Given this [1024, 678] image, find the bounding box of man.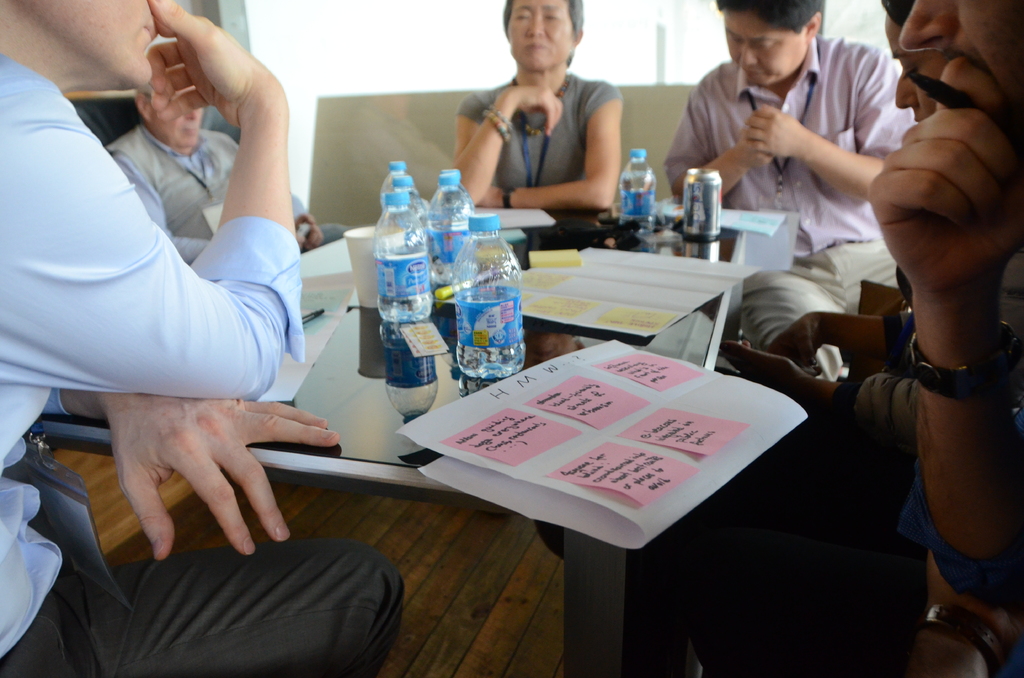
region(86, 62, 348, 298).
